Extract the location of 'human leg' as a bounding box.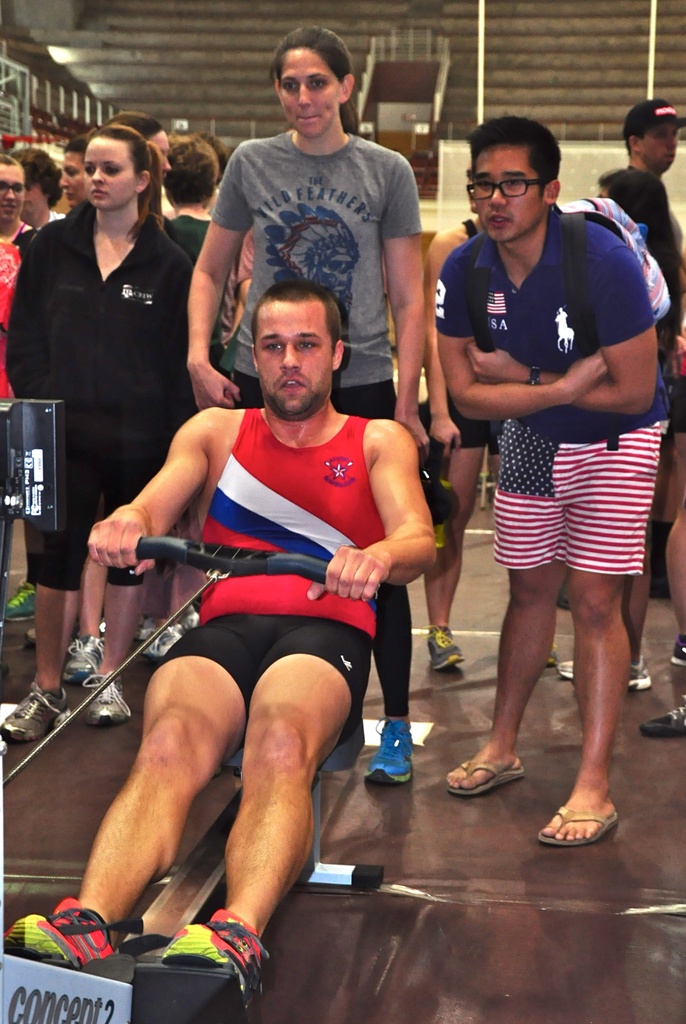
x1=8, y1=612, x2=255, y2=961.
